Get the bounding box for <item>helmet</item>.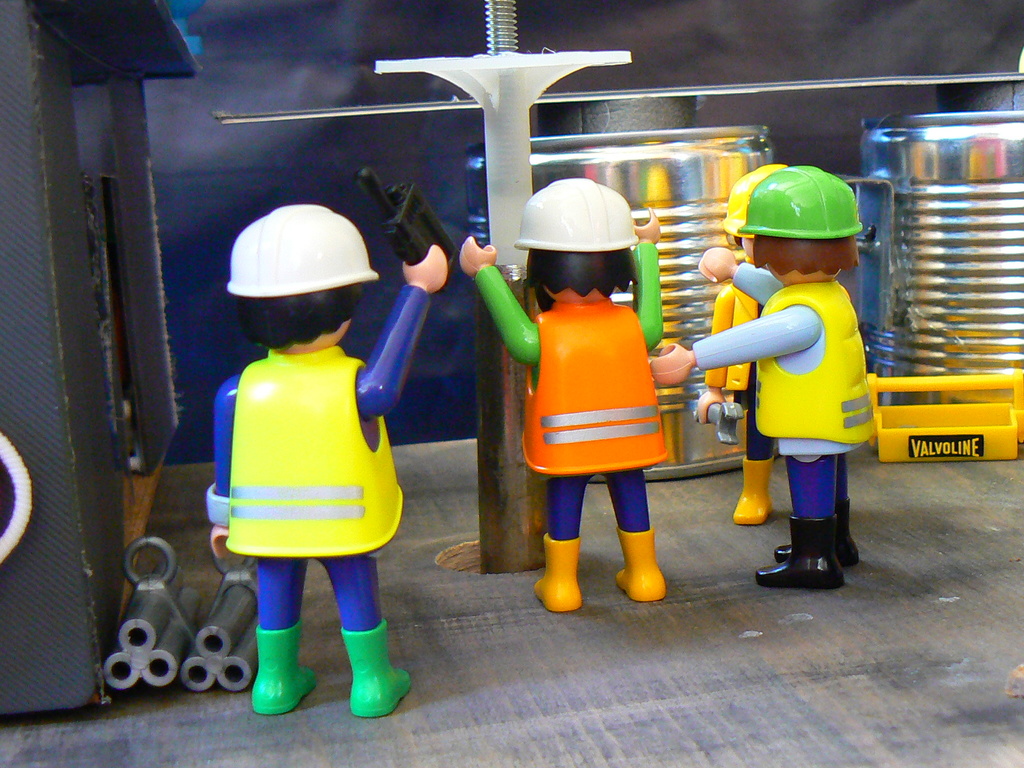
bbox=[748, 158, 868, 239].
